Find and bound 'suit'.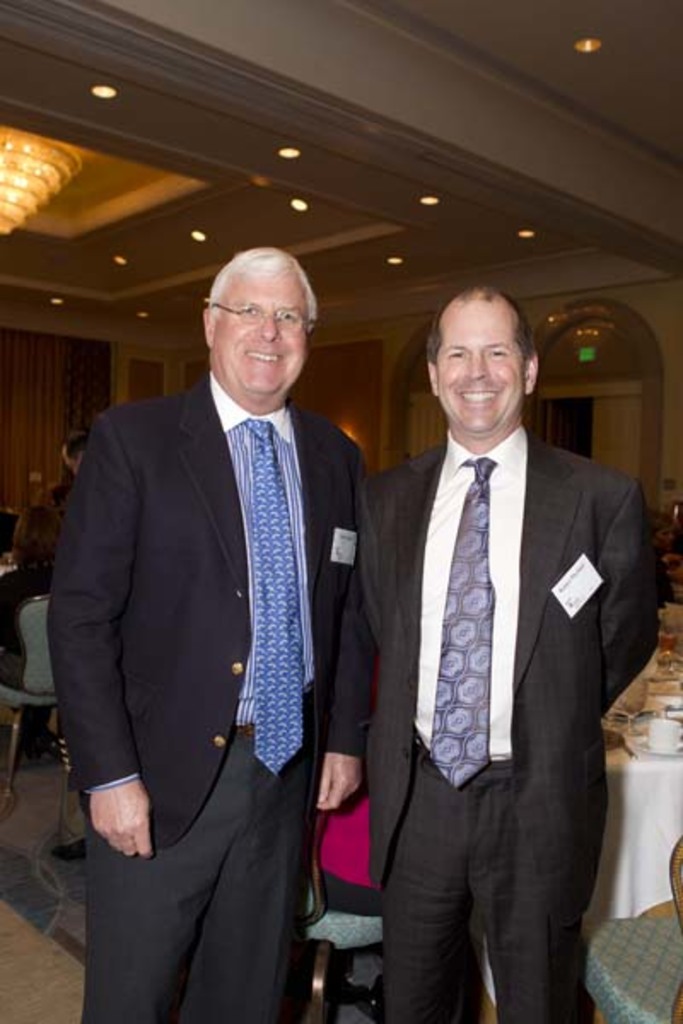
Bound: <box>348,309,654,1019</box>.
